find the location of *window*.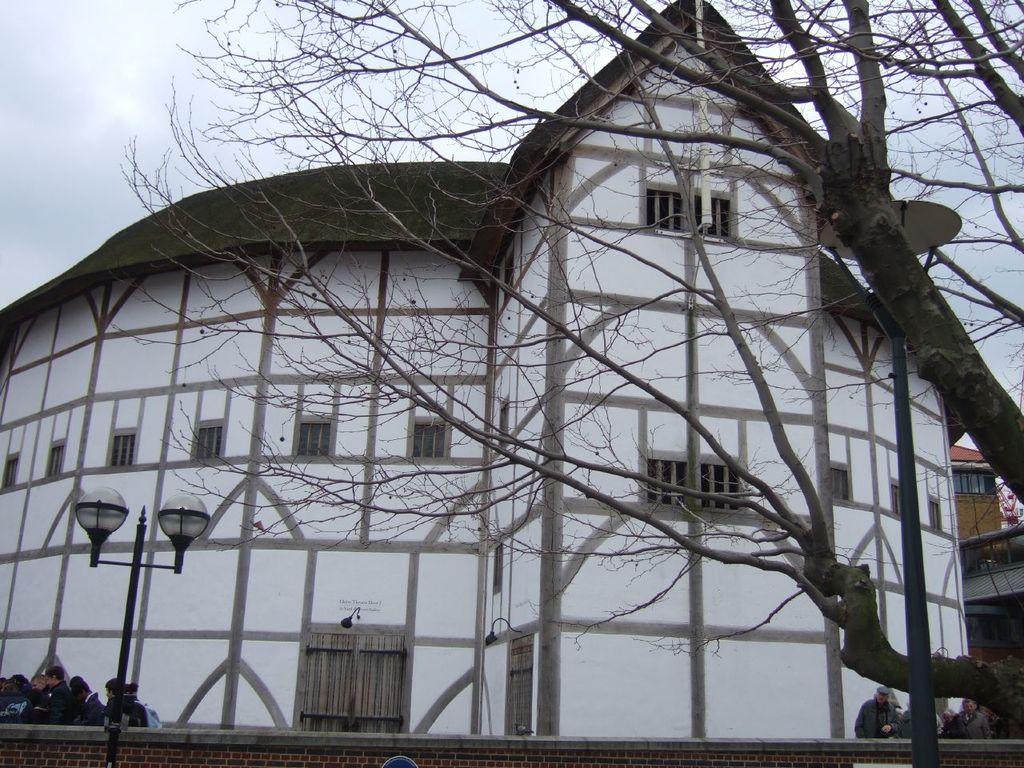
Location: Rect(830, 466, 847, 502).
